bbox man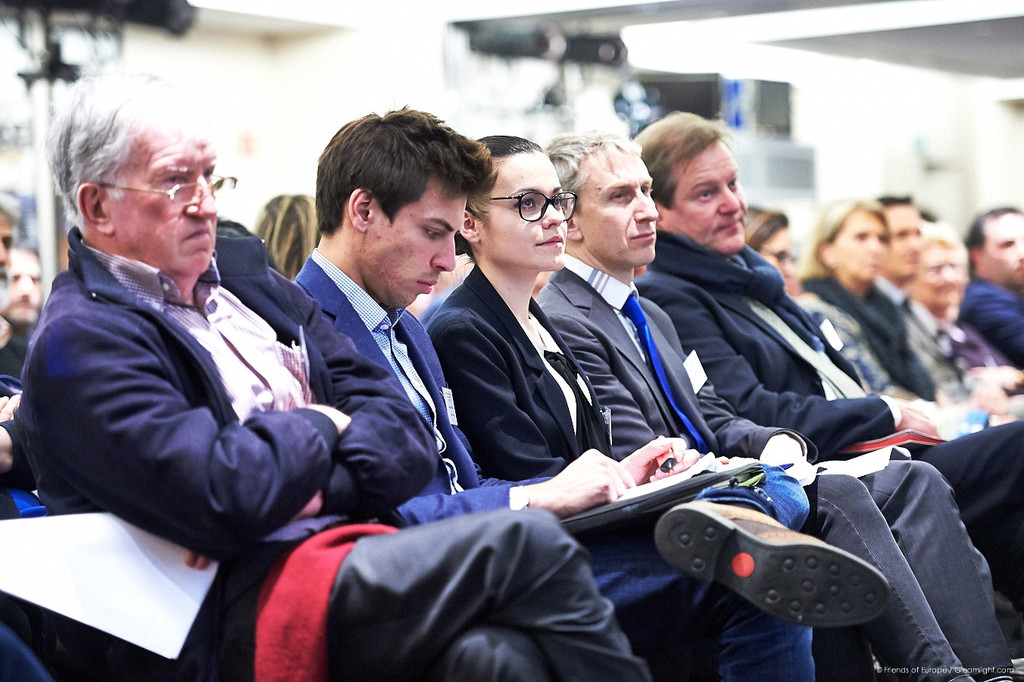
12:62:651:681
